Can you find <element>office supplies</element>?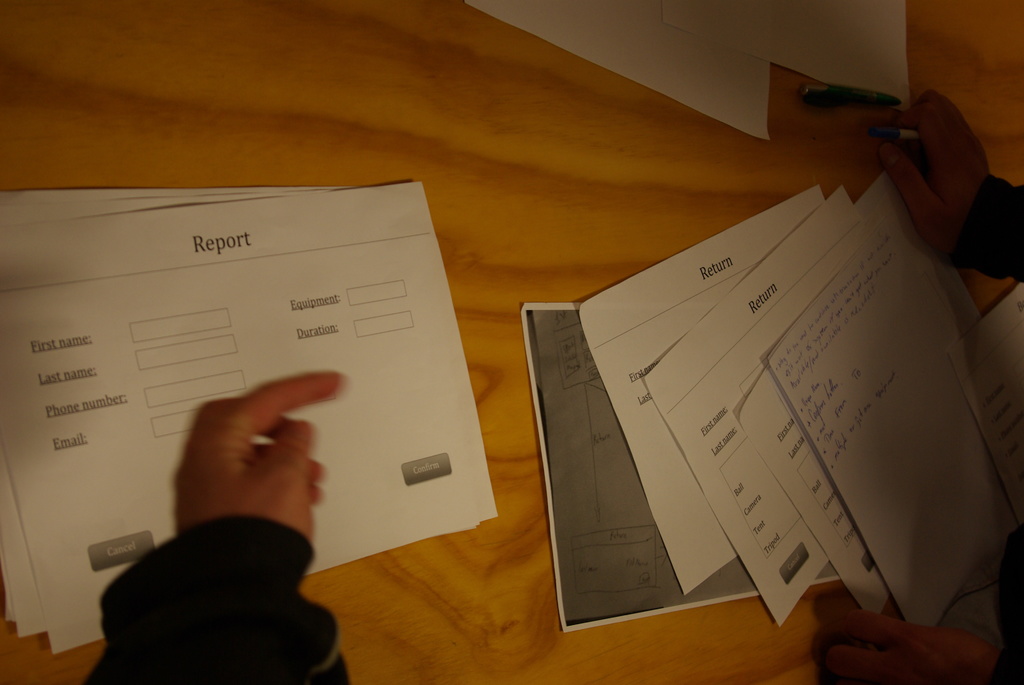
Yes, bounding box: bbox=(768, 231, 1008, 620).
